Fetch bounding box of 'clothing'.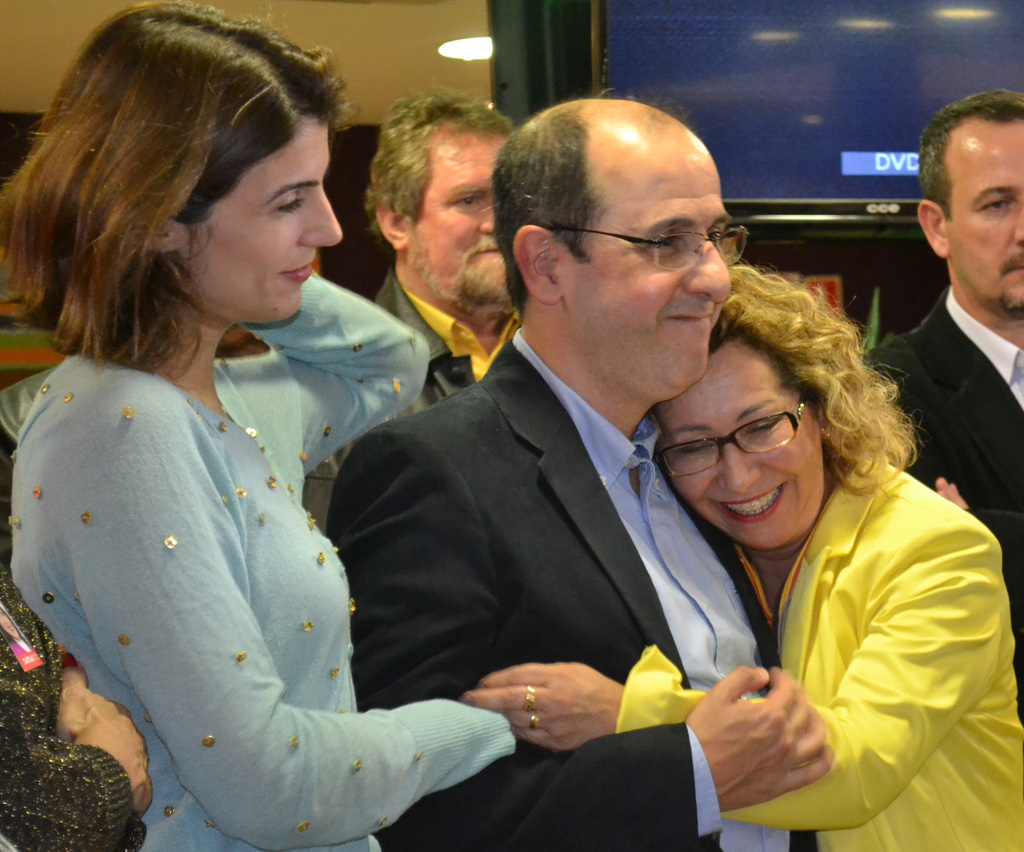
Bbox: [8, 277, 490, 819].
